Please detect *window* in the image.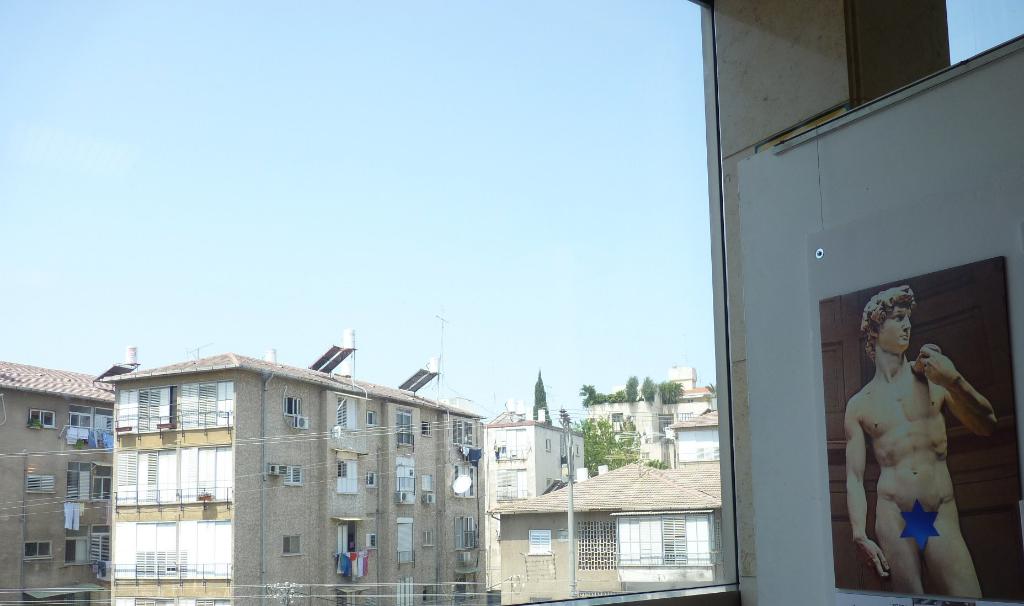
362/473/376/485.
